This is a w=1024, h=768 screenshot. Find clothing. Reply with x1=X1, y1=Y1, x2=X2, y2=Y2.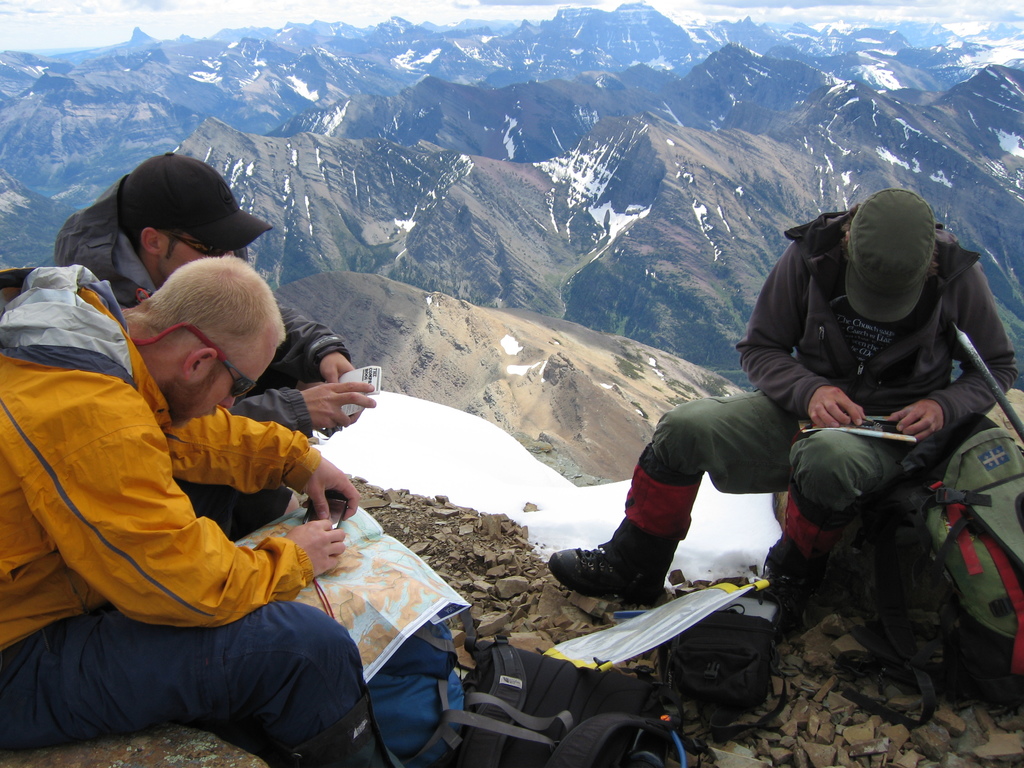
x1=52, y1=175, x2=351, y2=543.
